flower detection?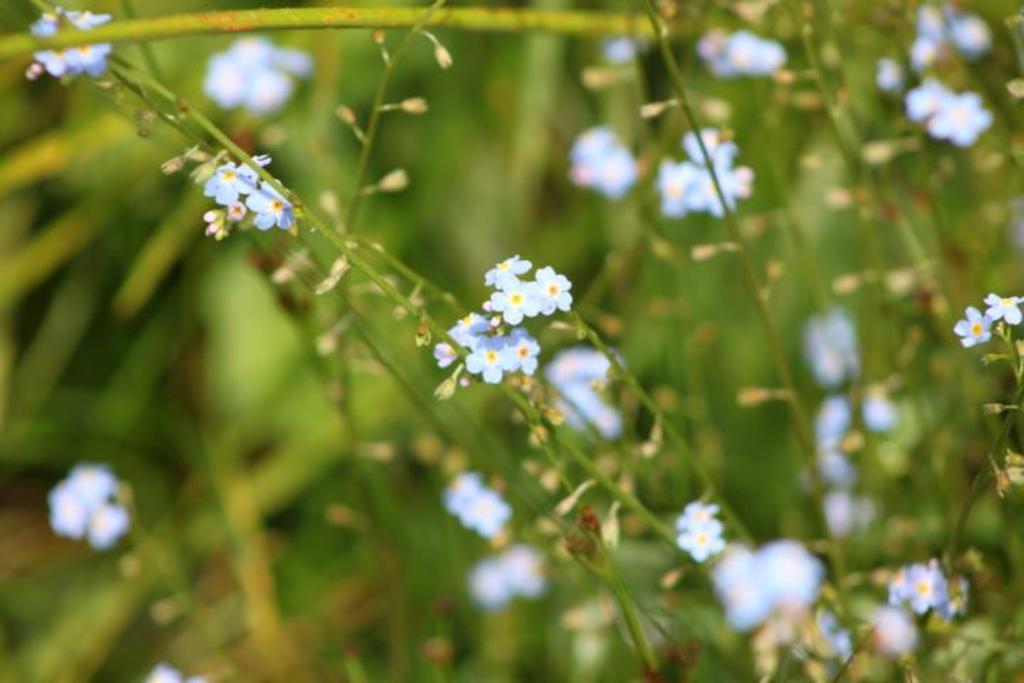
region(465, 334, 515, 383)
